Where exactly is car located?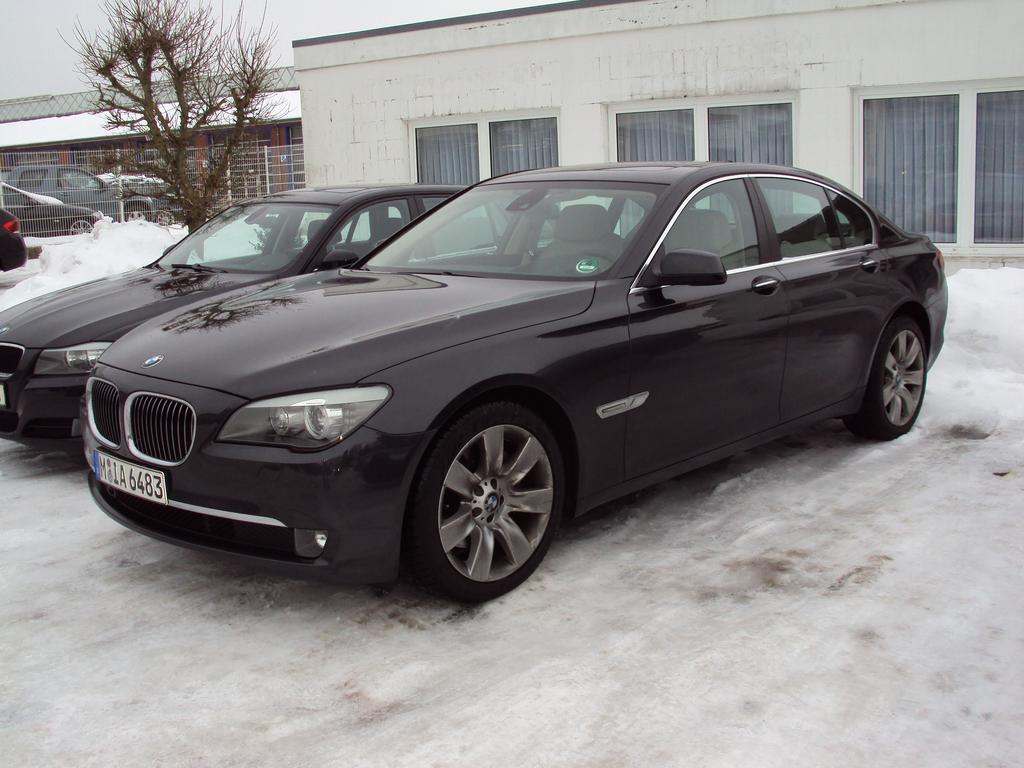
Its bounding box is [3,161,186,223].
